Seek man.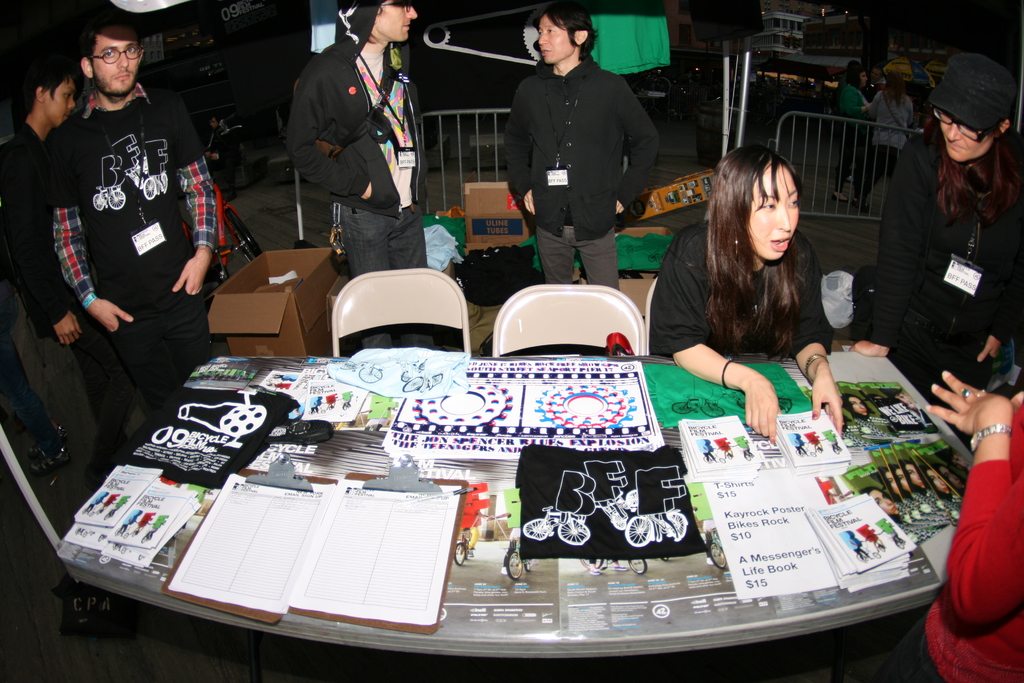
283, 0, 428, 353.
